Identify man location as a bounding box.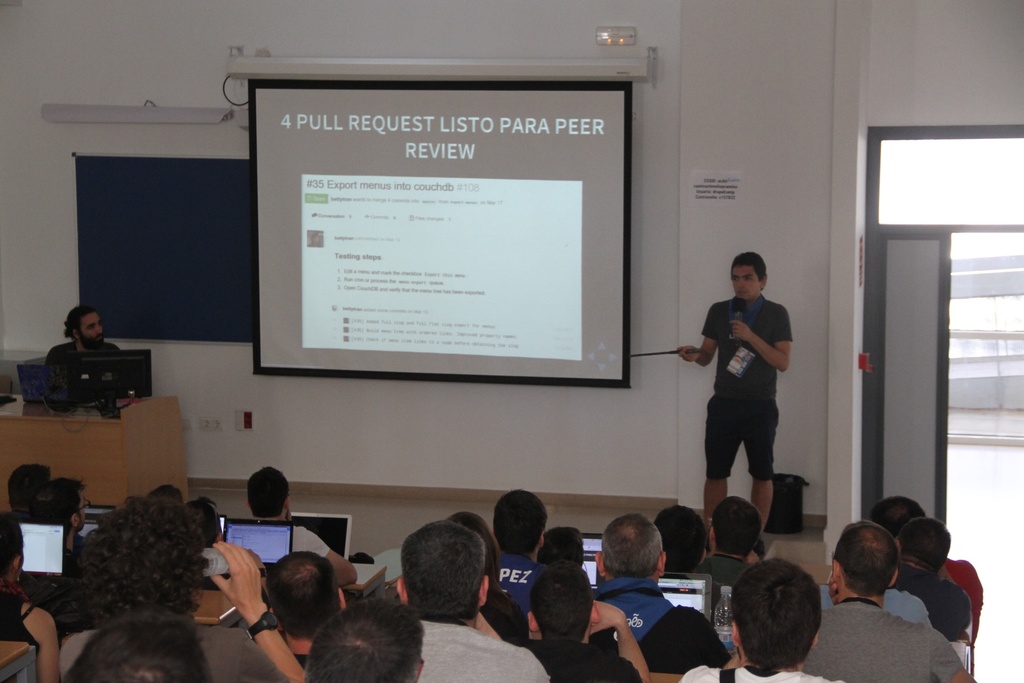
l=698, t=500, r=750, b=580.
